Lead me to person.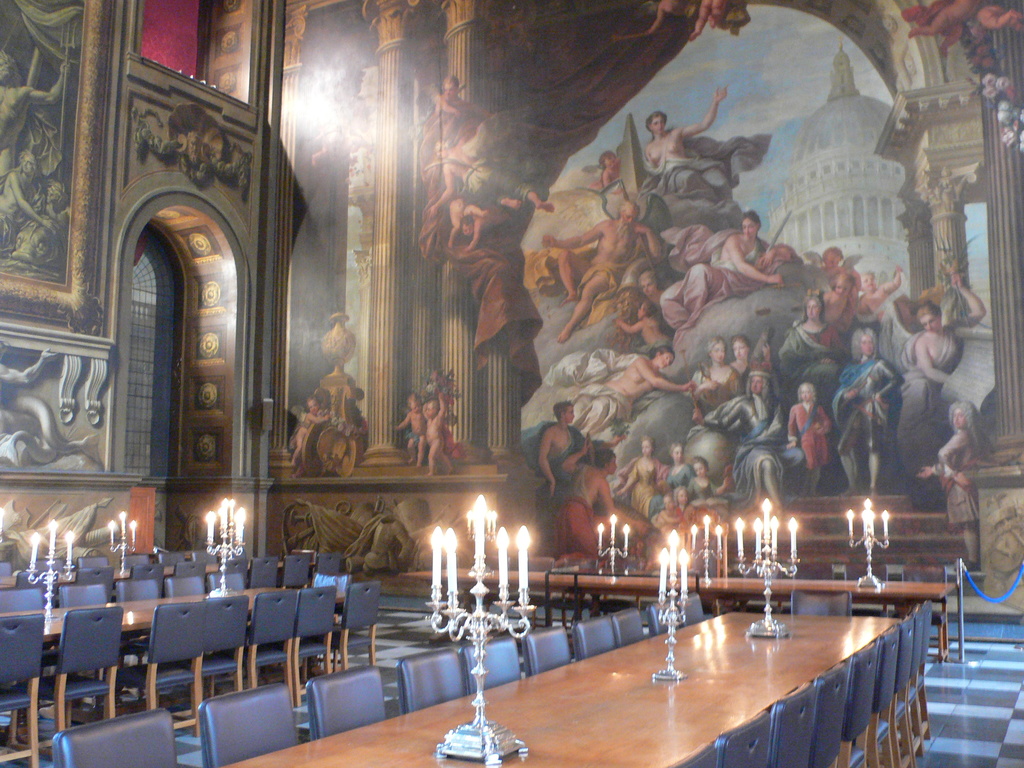
Lead to 17, 180, 75, 275.
